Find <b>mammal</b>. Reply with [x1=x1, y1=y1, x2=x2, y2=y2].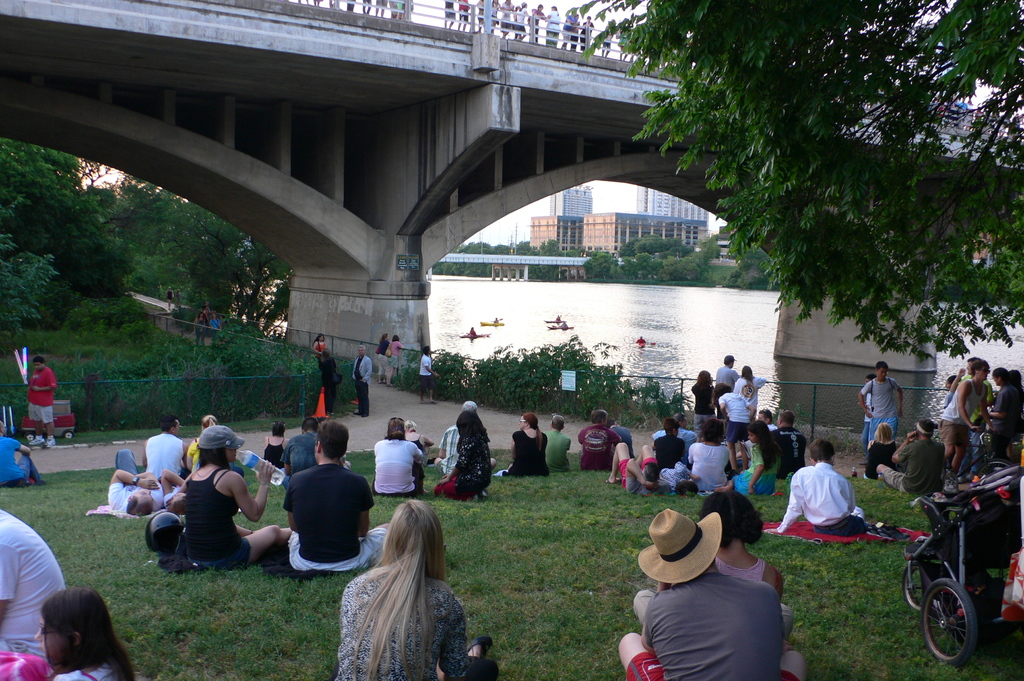
[x1=716, y1=351, x2=739, y2=397].
